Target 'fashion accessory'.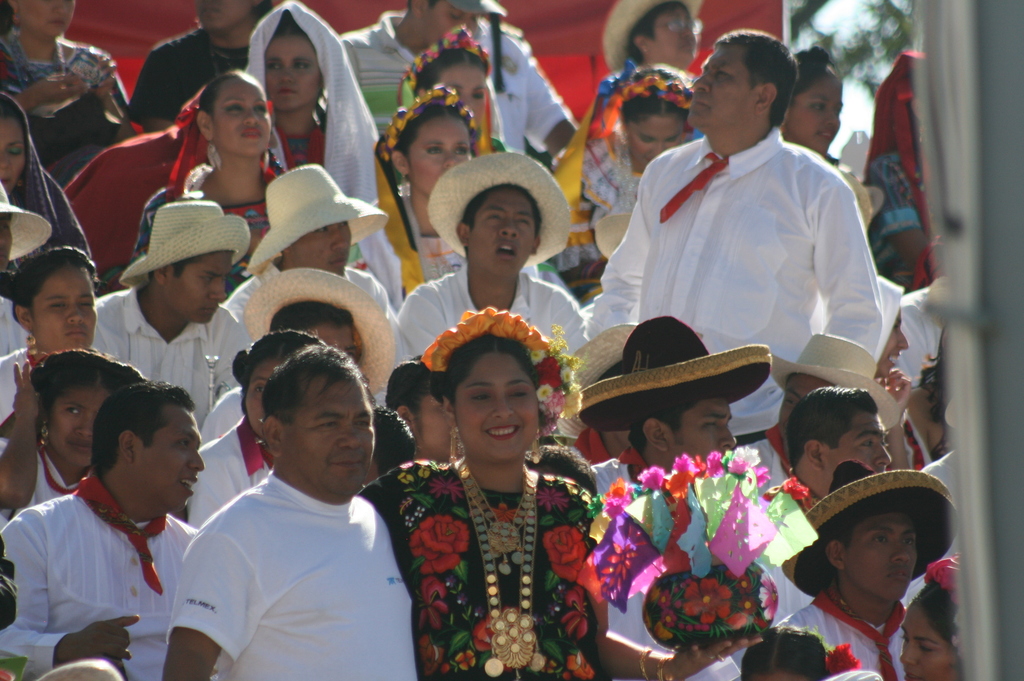
Target region: <box>23,347,148,390</box>.
